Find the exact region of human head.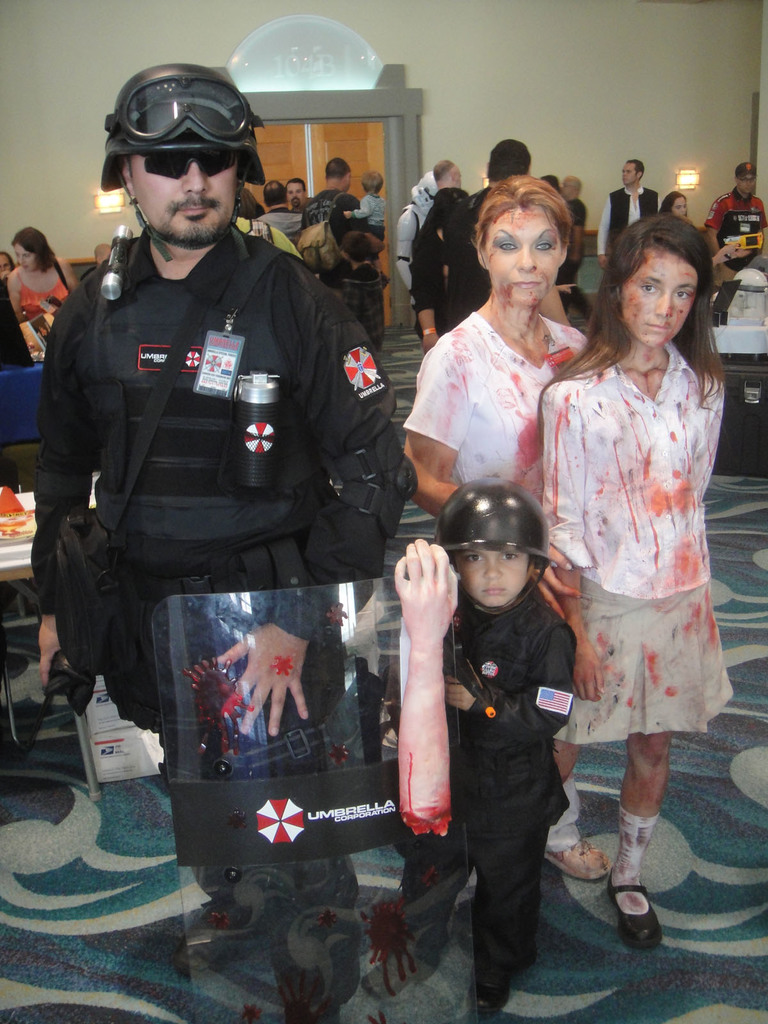
Exact region: region(338, 232, 371, 265).
